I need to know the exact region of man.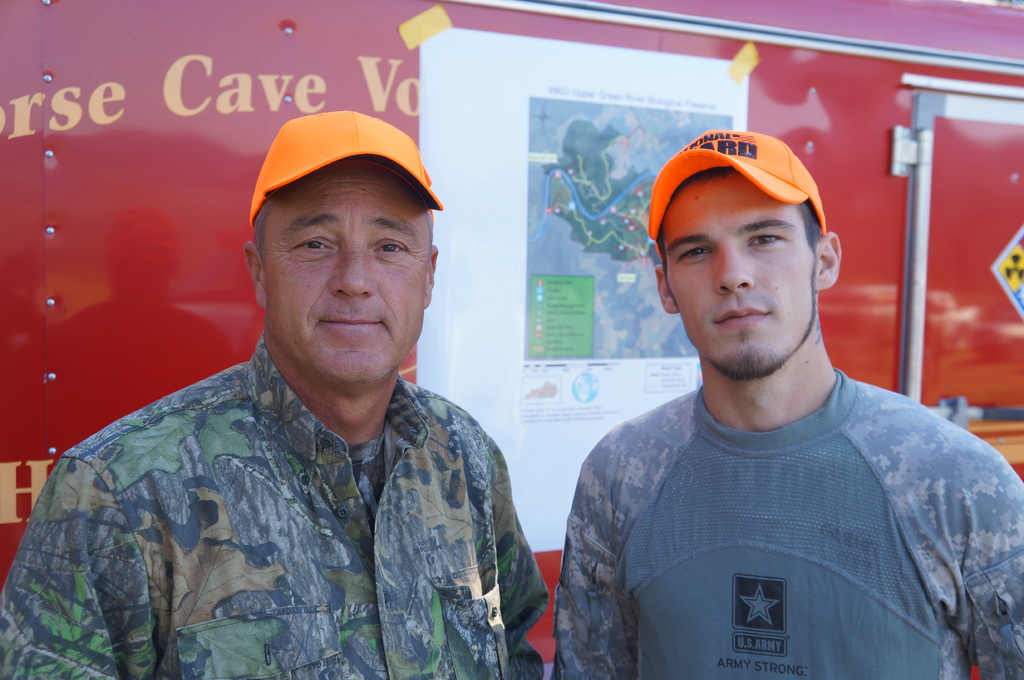
Region: [0, 109, 548, 679].
